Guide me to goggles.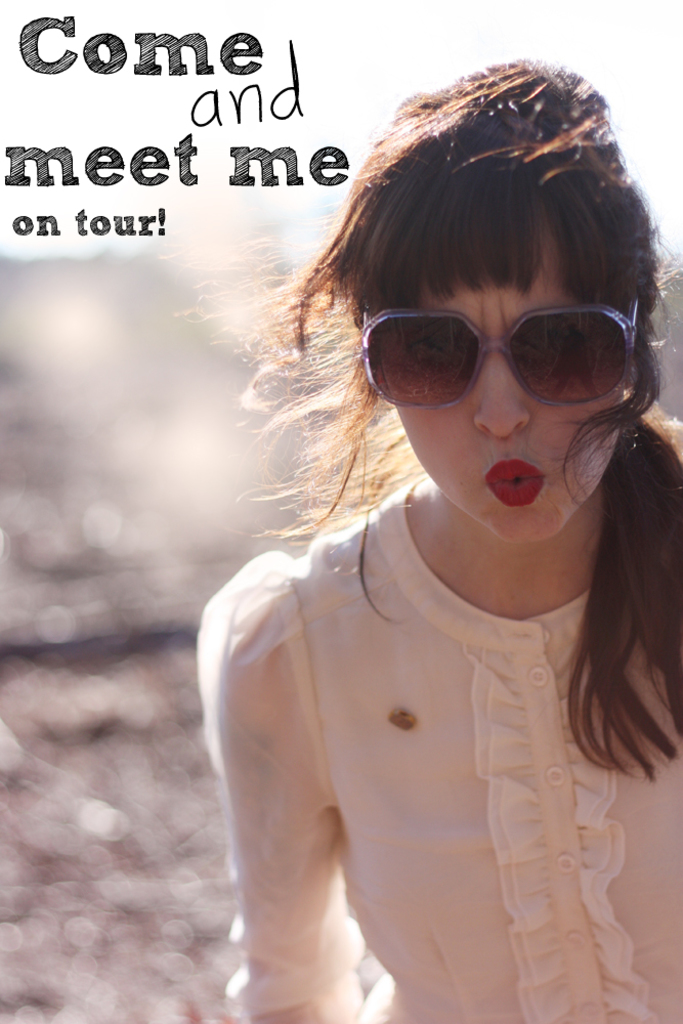
Guidance: locate(364, 306, 647, 424).
